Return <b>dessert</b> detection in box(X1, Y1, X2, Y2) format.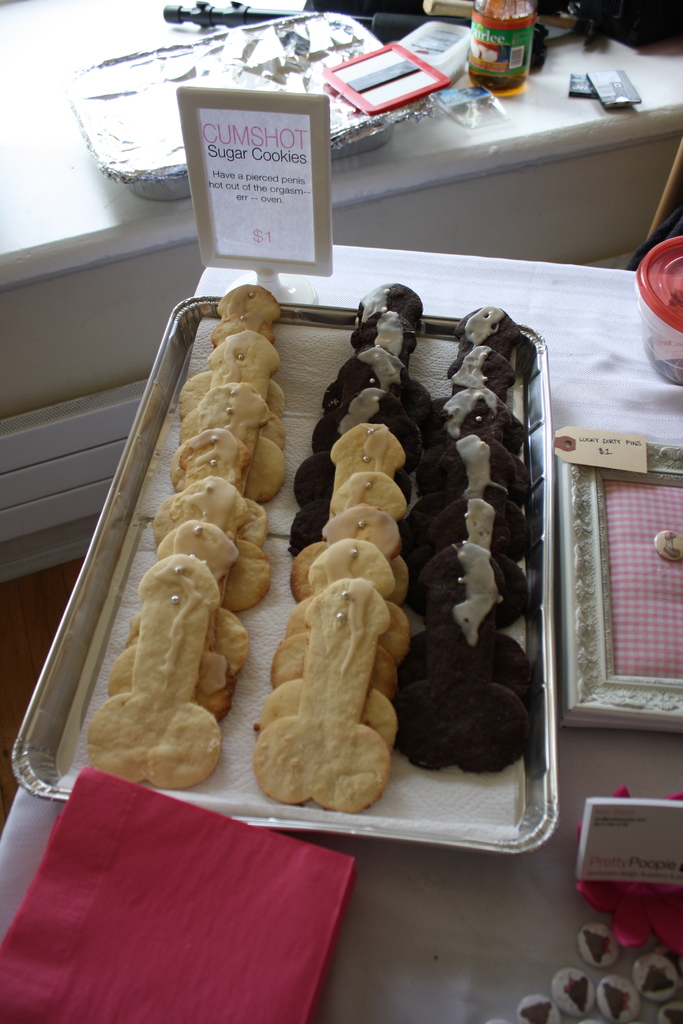
box(267, 572, 412, 661).
